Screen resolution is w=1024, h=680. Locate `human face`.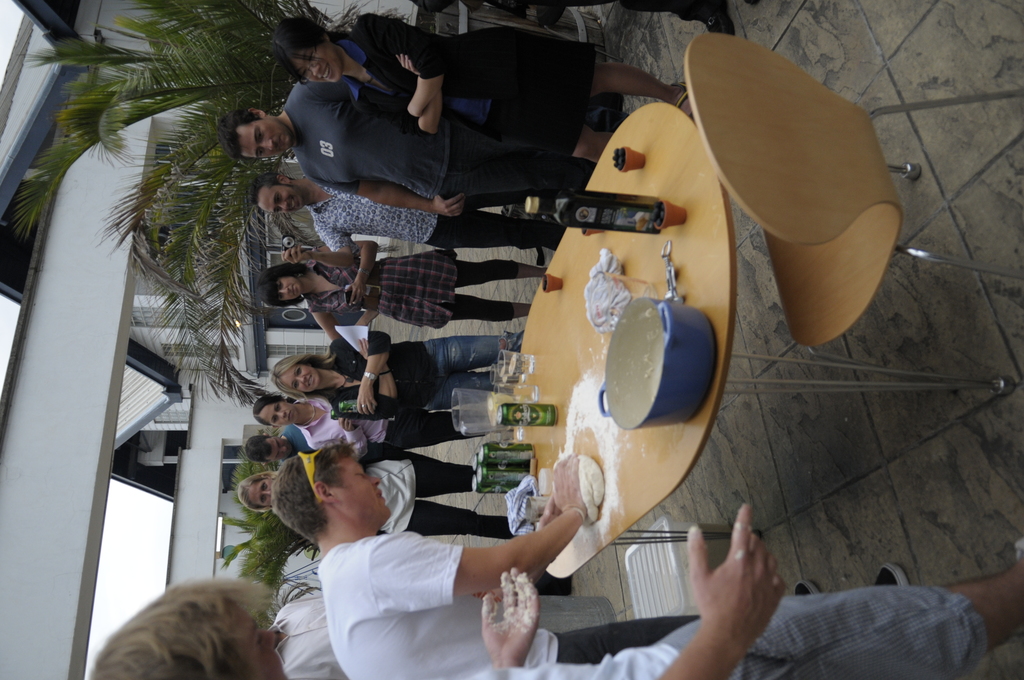
box=[279, 279, 304, 298].
